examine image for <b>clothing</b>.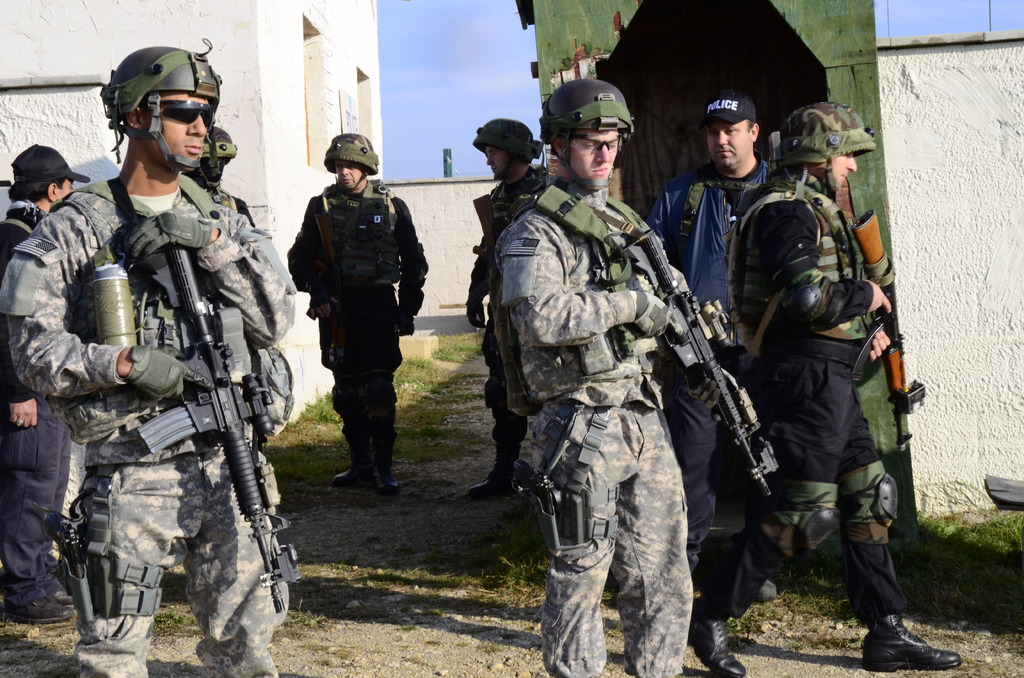
Examination result: l=482, t=137, r=747, b=662.
